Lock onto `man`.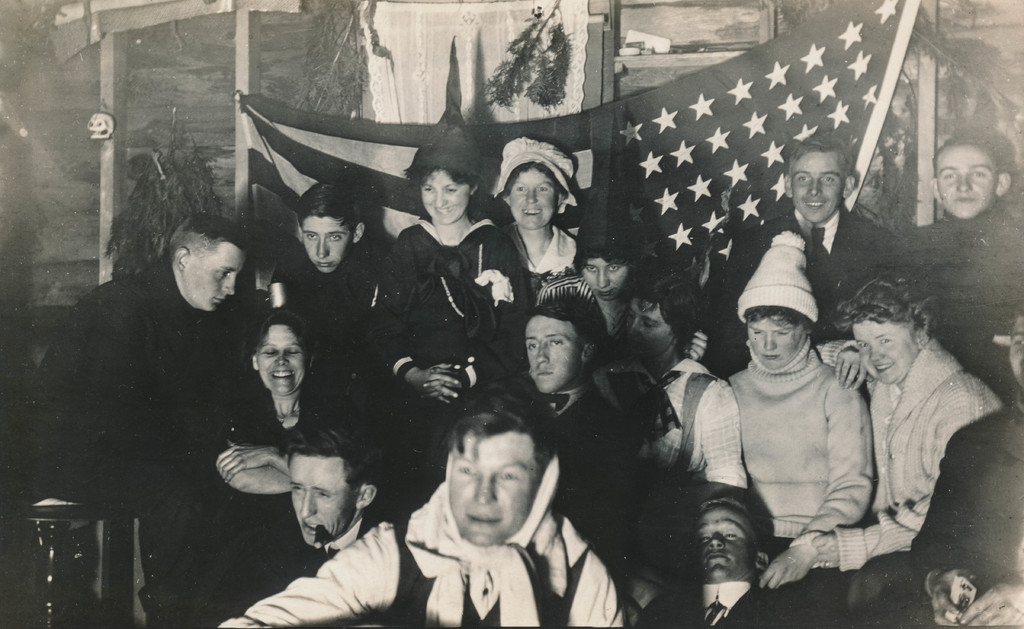
Locked: bbox(188, 419, 391, 628).
